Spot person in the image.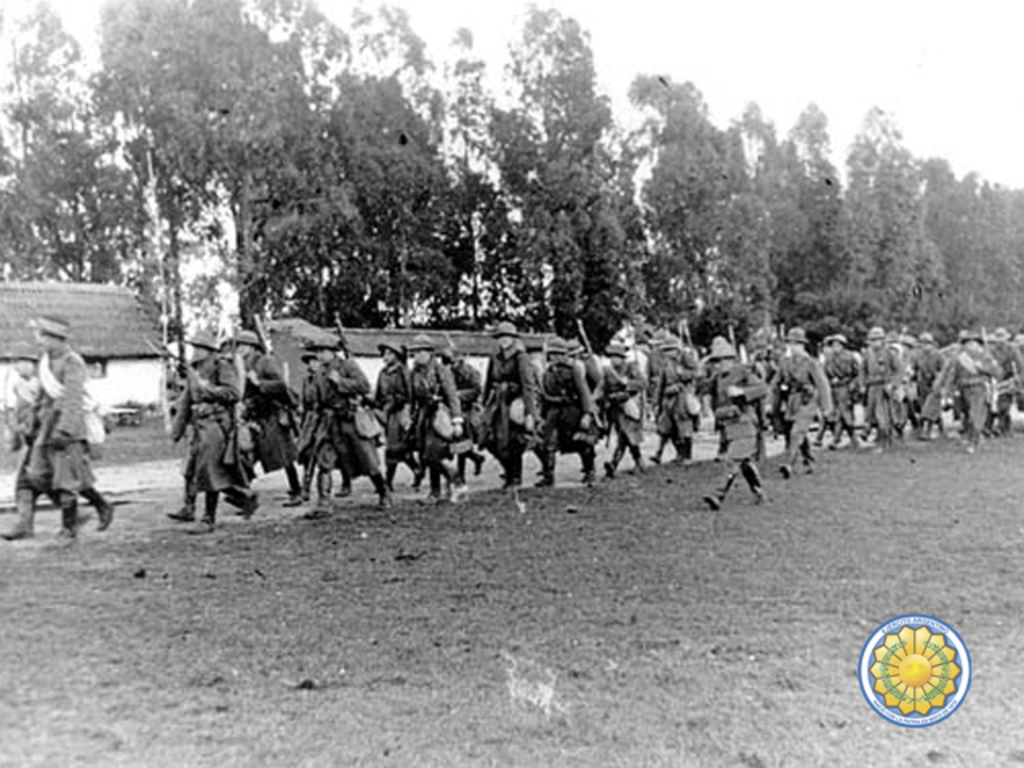
person found at l=374, t=339, r=424, b=488.
